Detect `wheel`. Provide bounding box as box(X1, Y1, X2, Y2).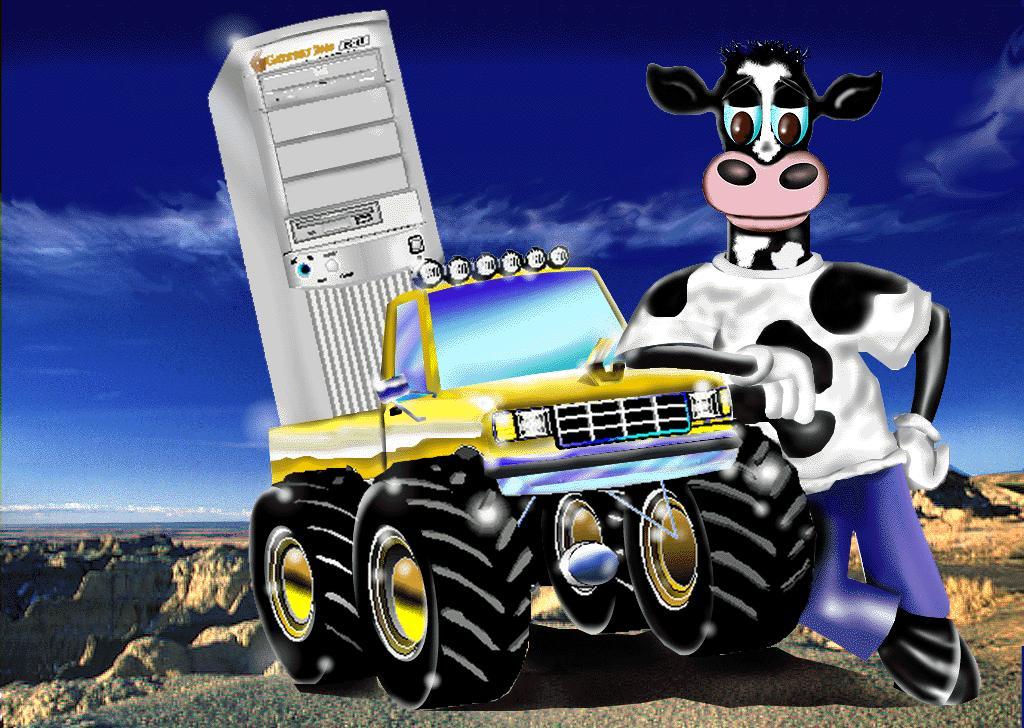
box(531, 486, 639, 650).
